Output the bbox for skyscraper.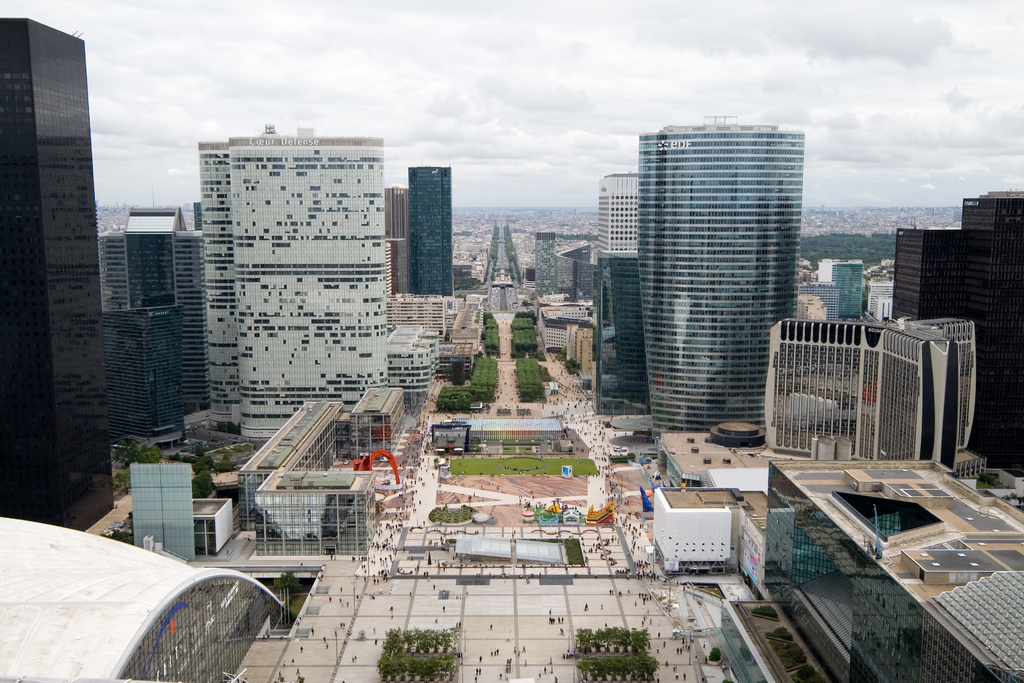
{"left": 386, "top": 188, "right": 413, "bottom": 284}.
